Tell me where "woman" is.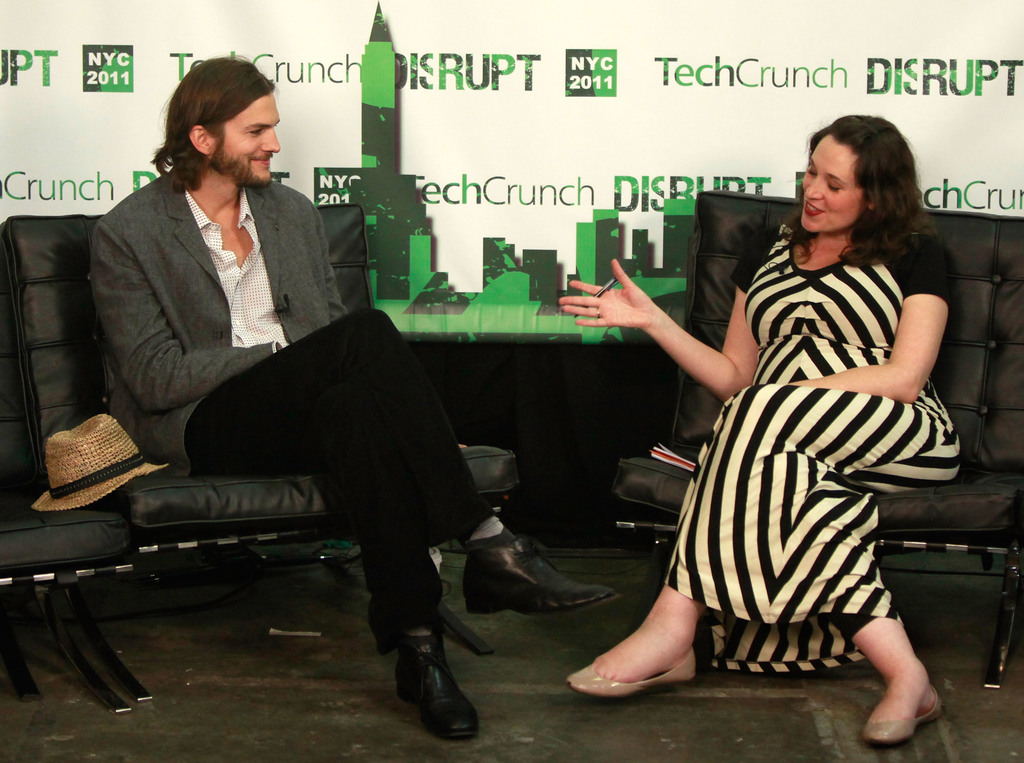
"woman" is at locate(605, 120, 948, 724).
